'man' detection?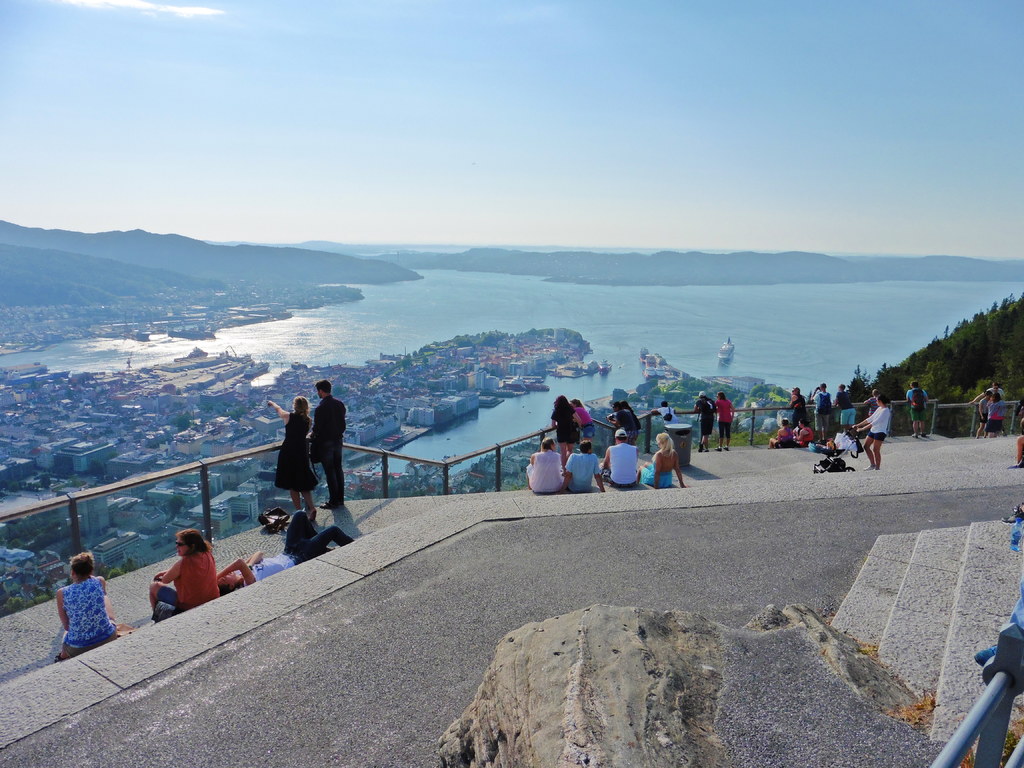
(x1=811, y1=383, x2=832, y2=440)
